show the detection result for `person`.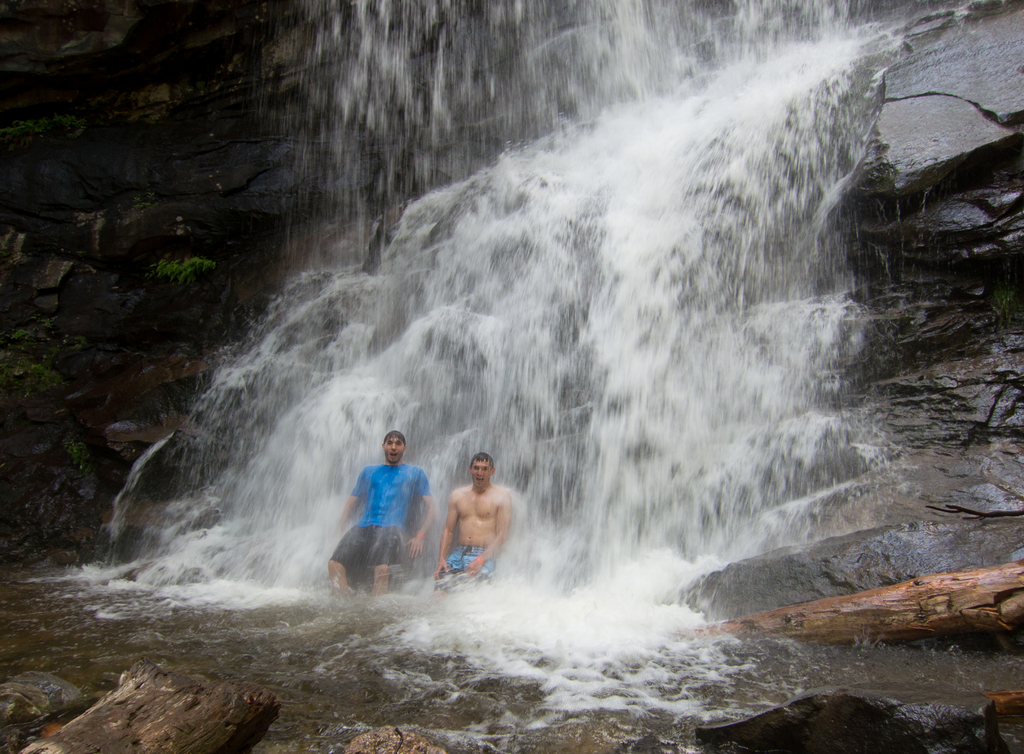
box=[323, 432, 444, 607].
